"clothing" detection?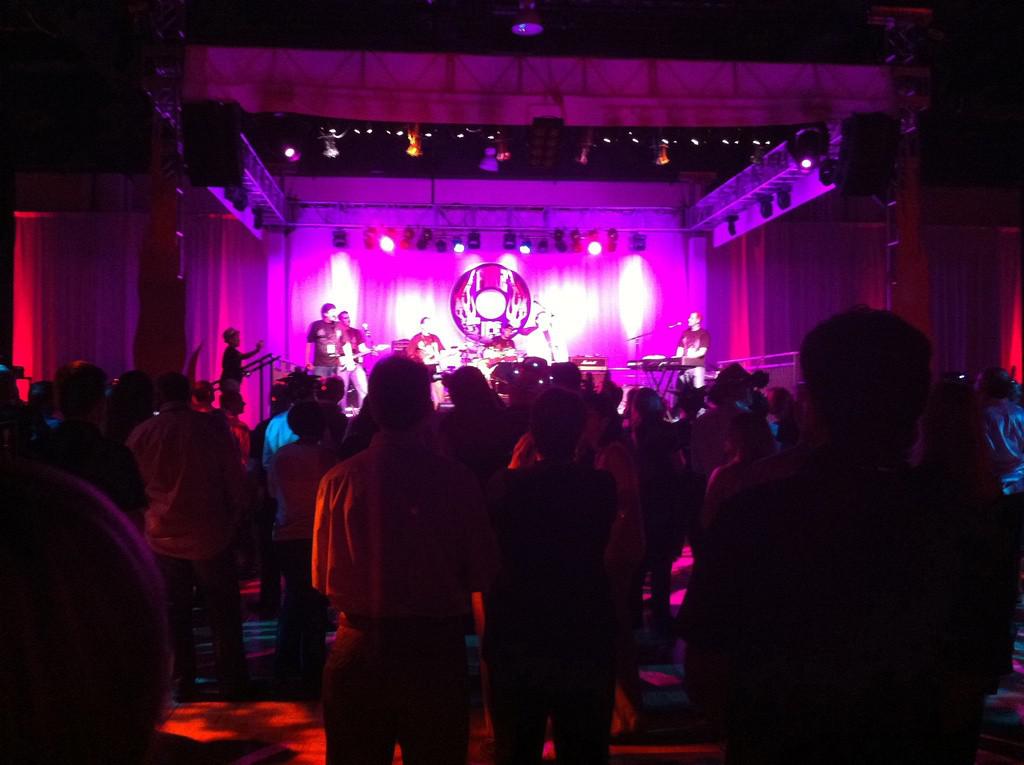
[x1=11, y1=479, x2=169, y2=753]
